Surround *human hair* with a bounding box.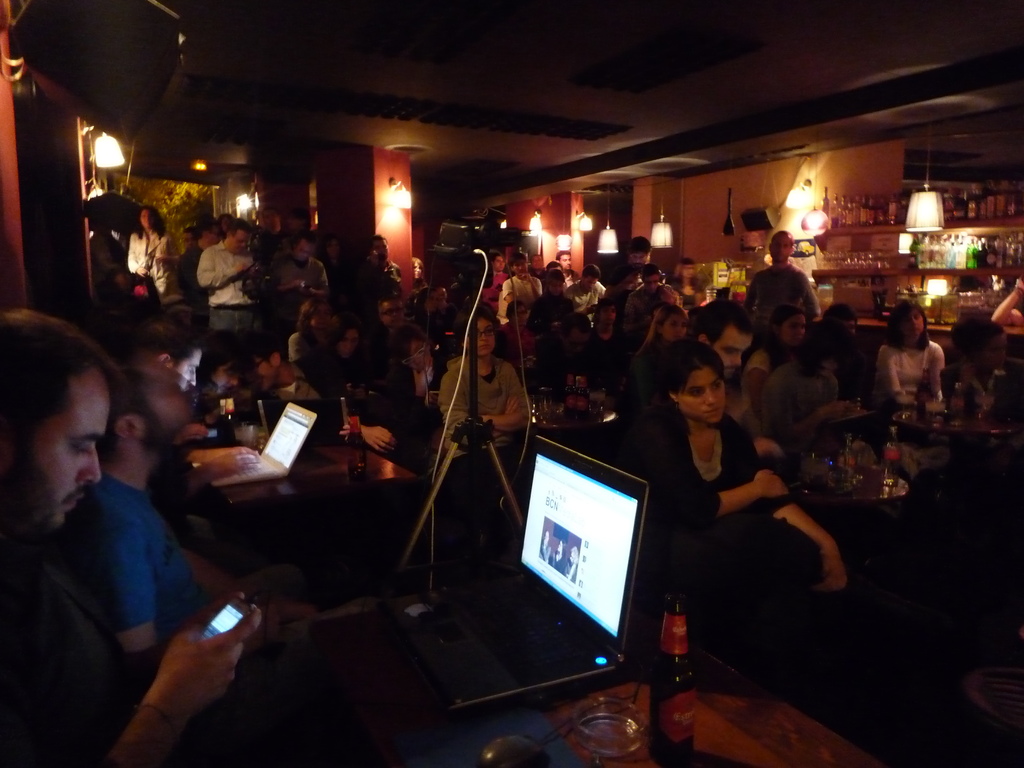
bbox(296, 294, 324, 335).
